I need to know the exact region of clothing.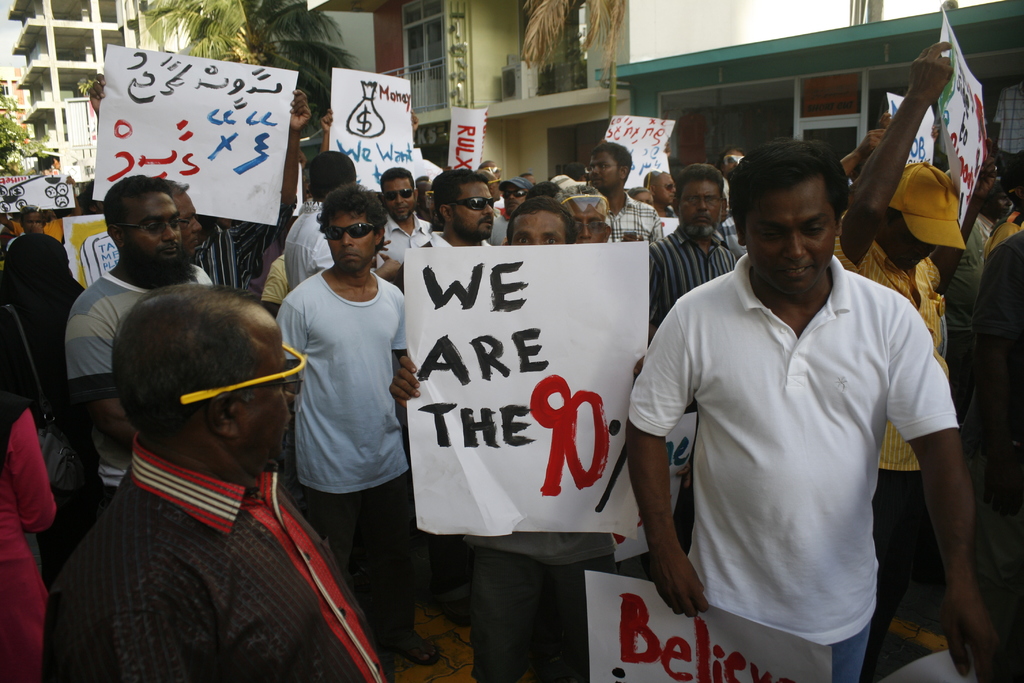
Region: <bbox>604, 188, 663, 248</bbox>.
